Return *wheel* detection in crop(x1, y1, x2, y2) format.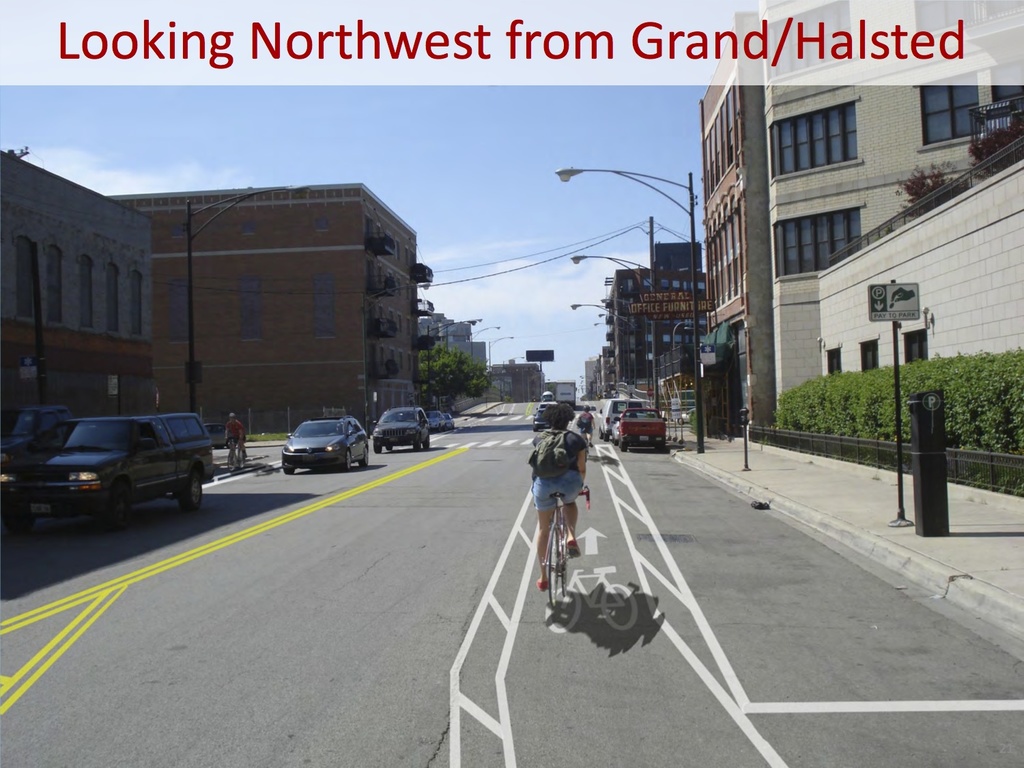
crop(595, 427, 602, 438).
